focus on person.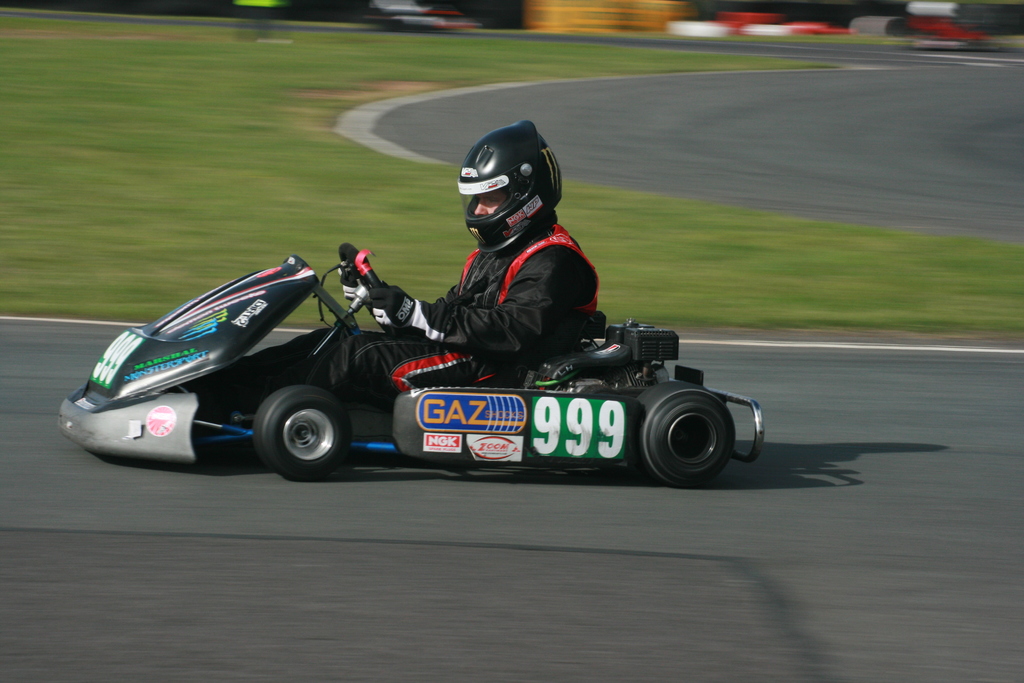
Focused at [436, 97, 611, 386].
